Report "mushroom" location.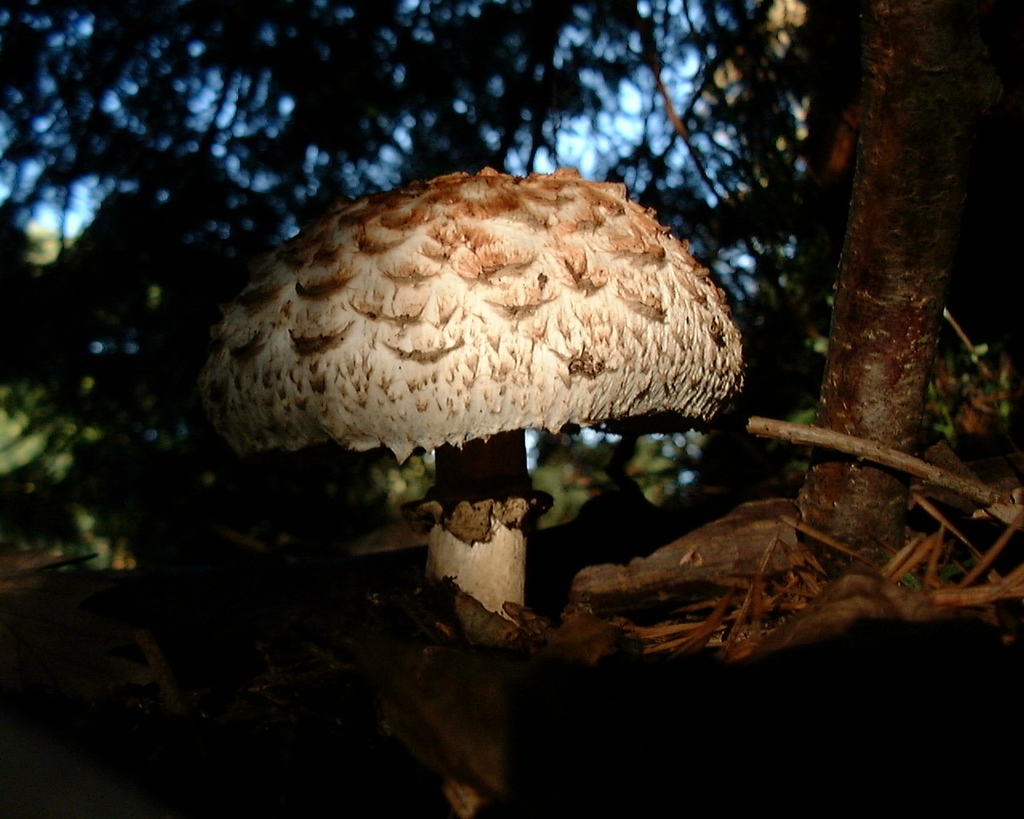
Report: BBox(202, 168, 728, 658).
